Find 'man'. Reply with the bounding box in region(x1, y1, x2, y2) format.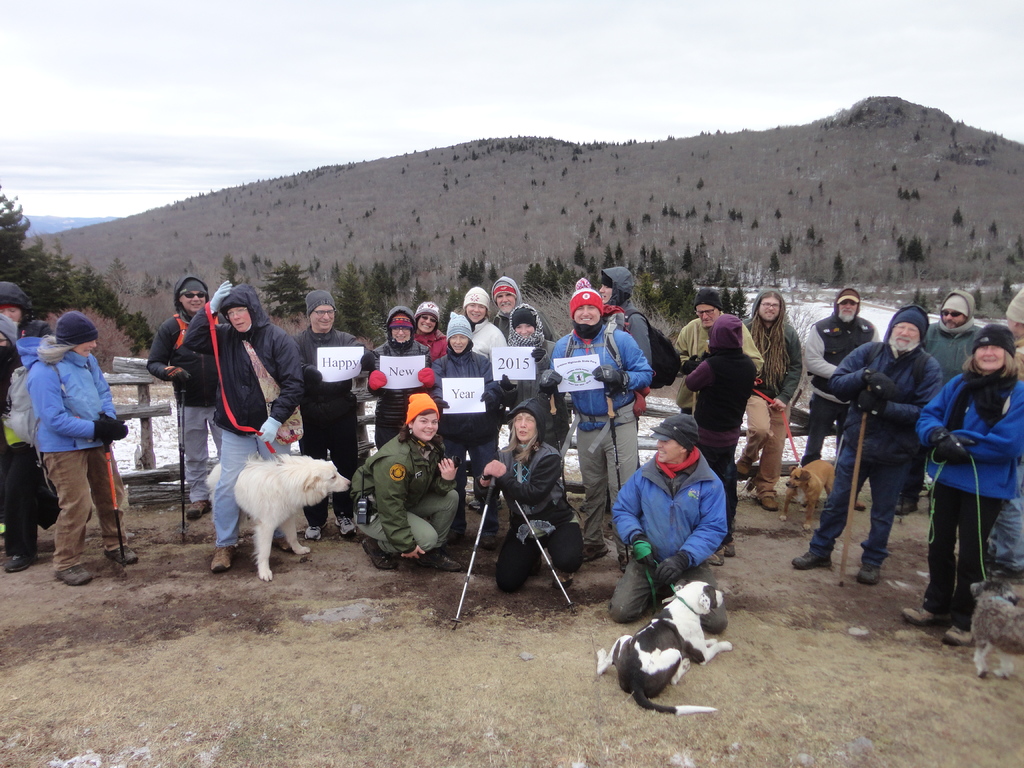
region(895, 289, 987, 518).
